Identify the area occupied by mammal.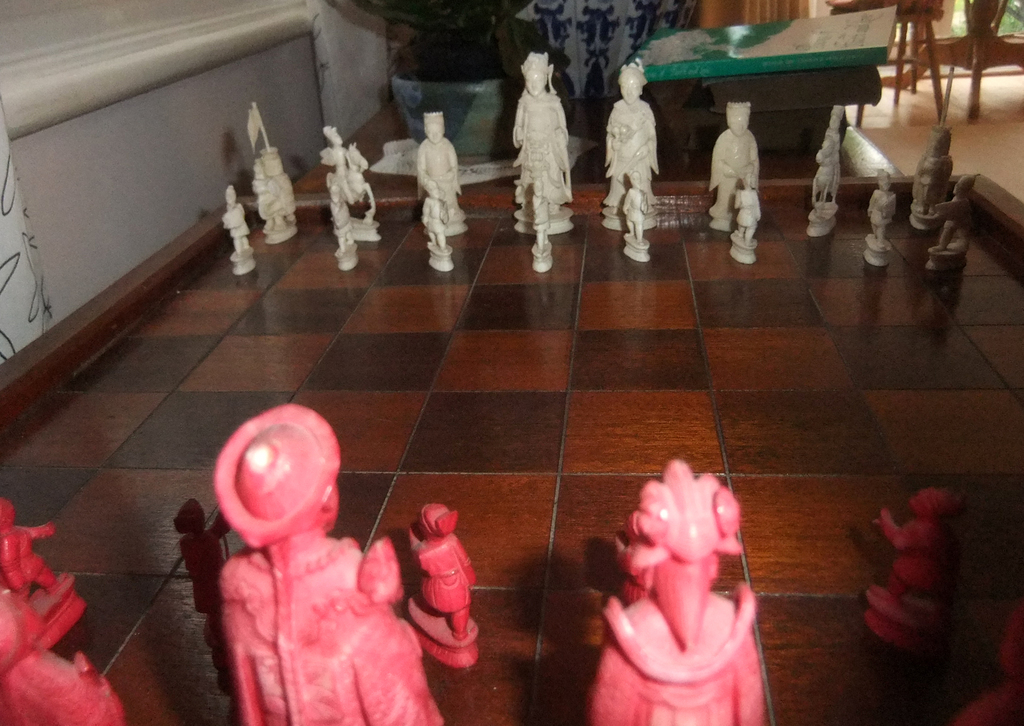
Area: l=863, t=485, r=969, b=658.
